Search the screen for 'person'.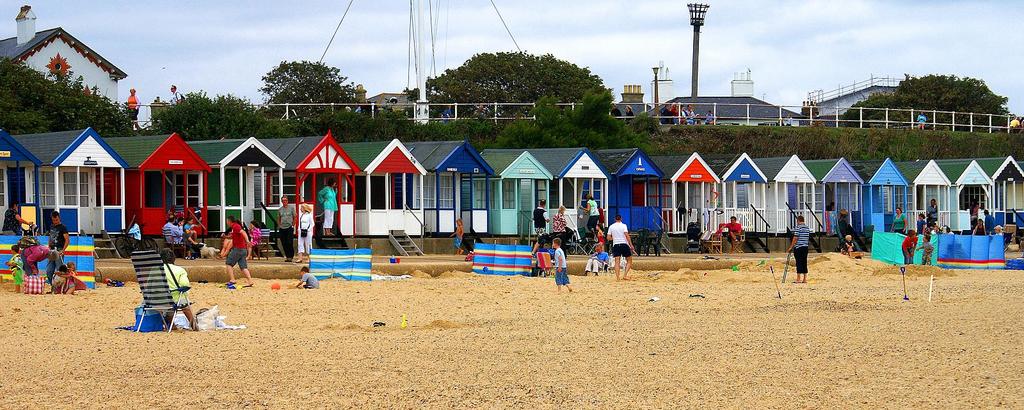
Found at box(221, 224, 255, 291).
